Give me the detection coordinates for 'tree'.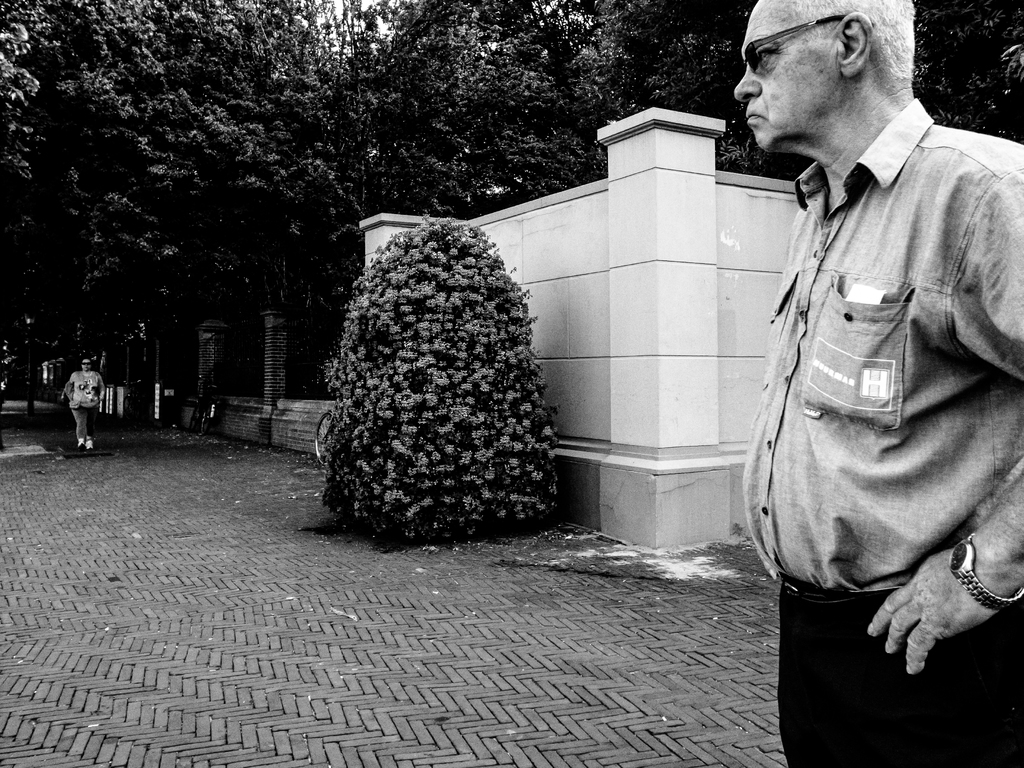
0/0/376/401.
